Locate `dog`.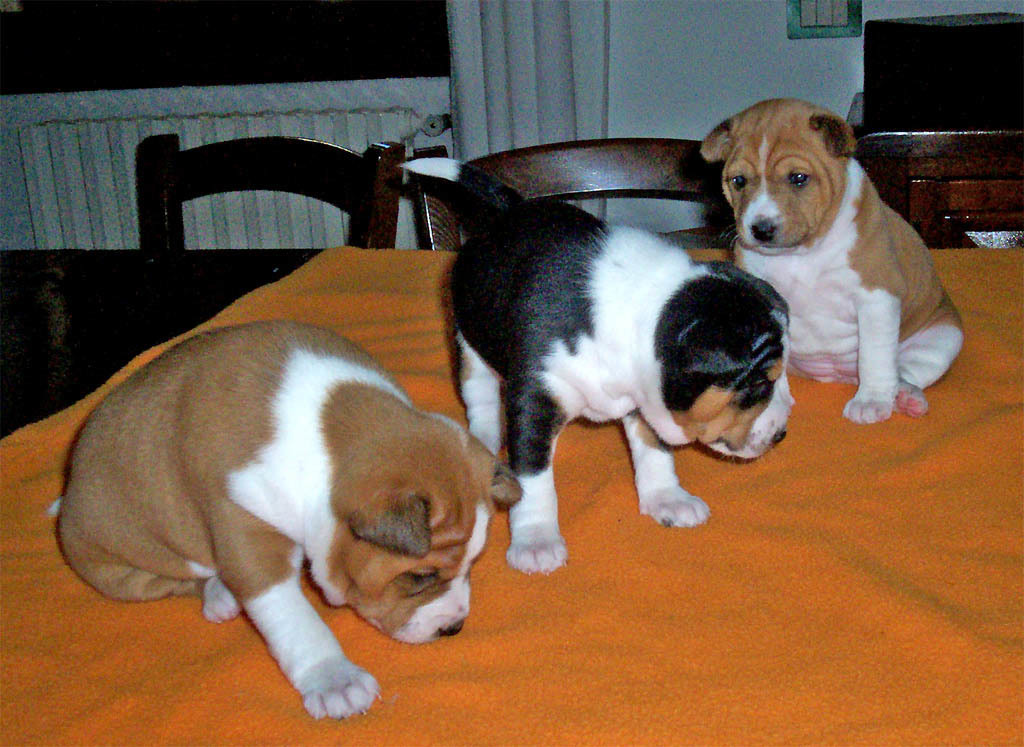
Bounding box: left=688, top=99, right=972, bottom=424.
